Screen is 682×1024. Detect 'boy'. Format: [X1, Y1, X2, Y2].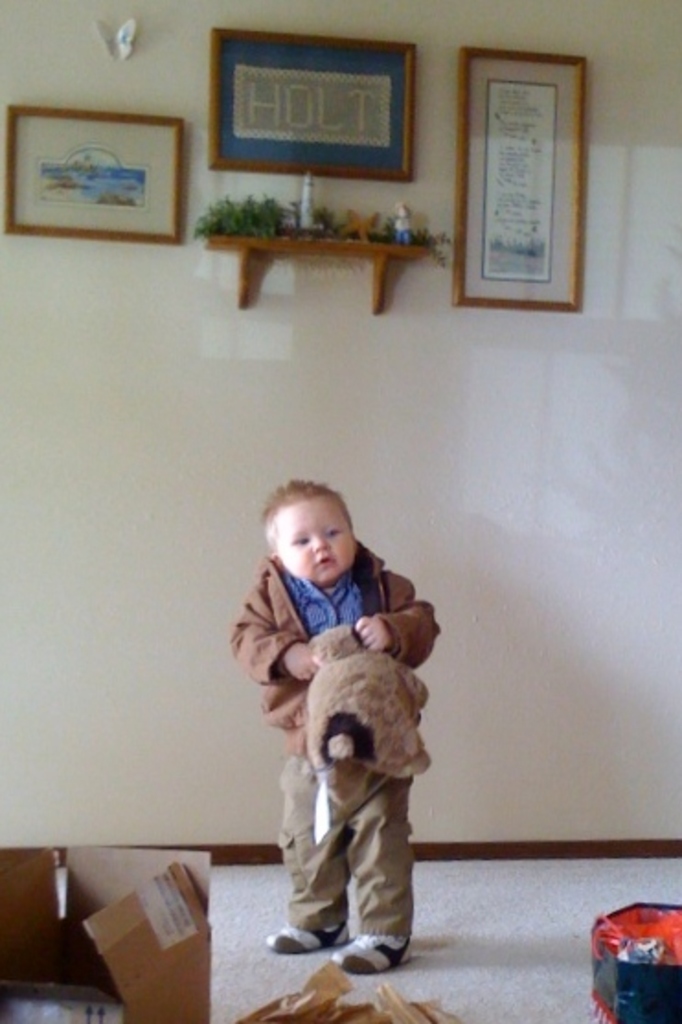
[213, 506, 443, 921].
